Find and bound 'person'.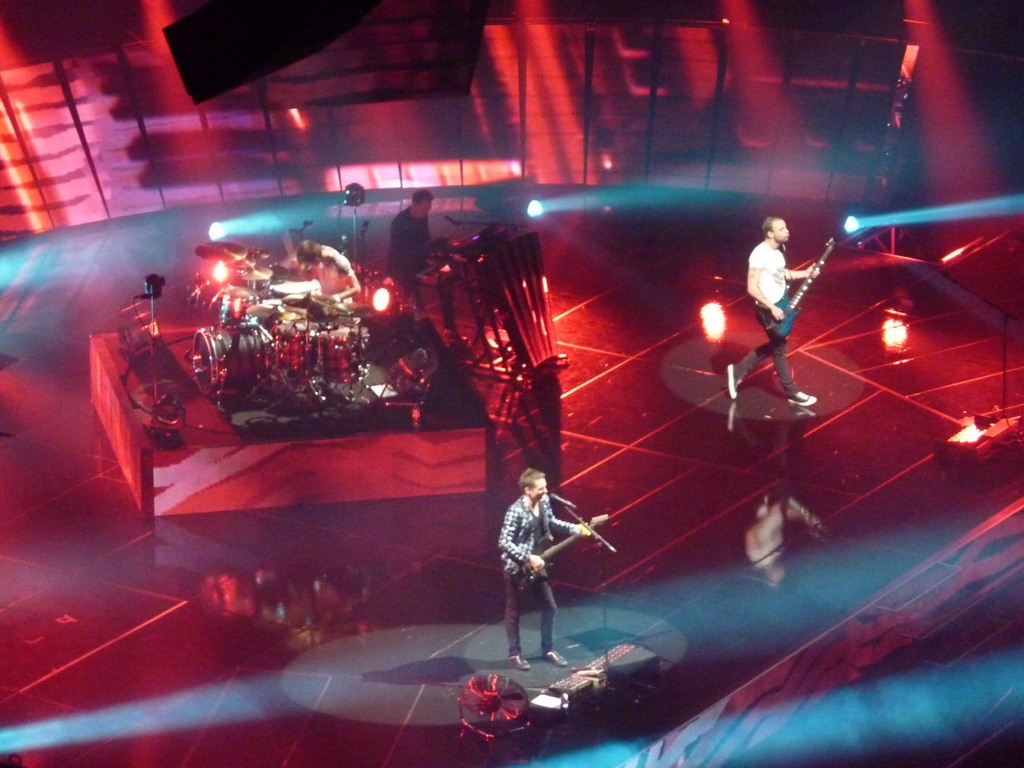
Bound: locate(724, 214, 821, 410).
